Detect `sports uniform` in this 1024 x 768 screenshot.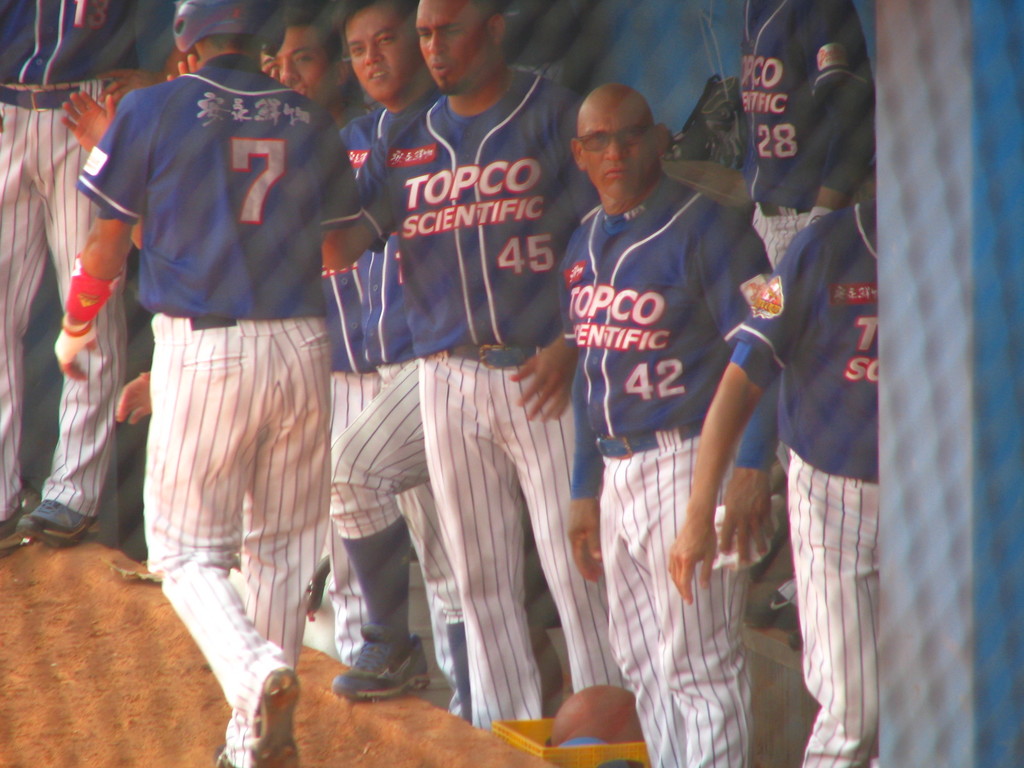
Detection: box=[54, 0, 363, 767].
